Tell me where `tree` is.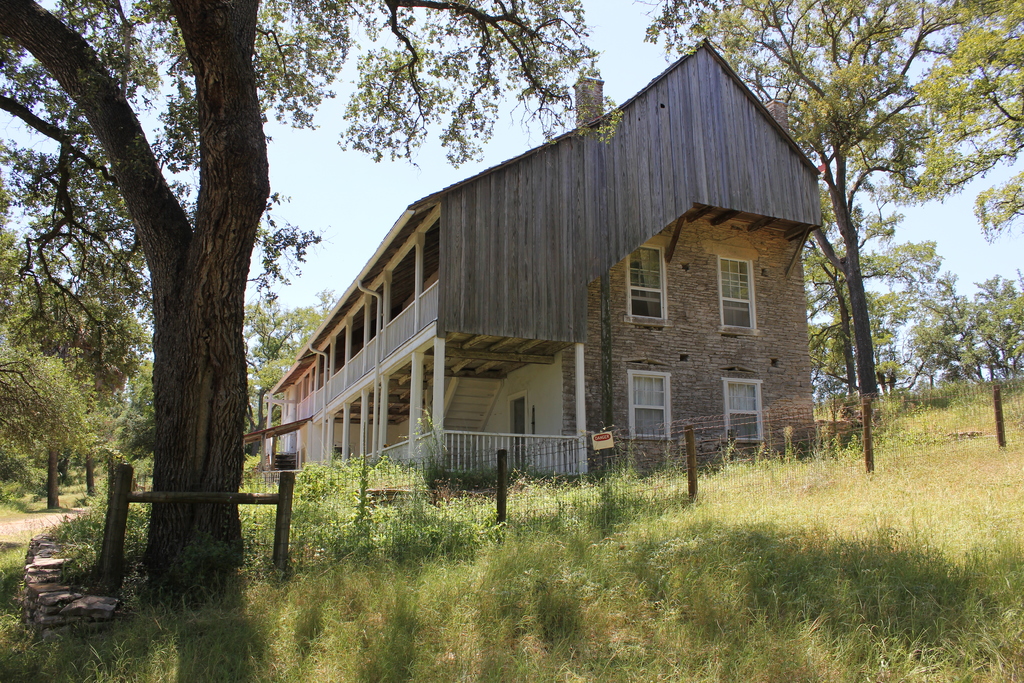
`tree` is at x1=24, y1=47, x2=354, y2=530.
